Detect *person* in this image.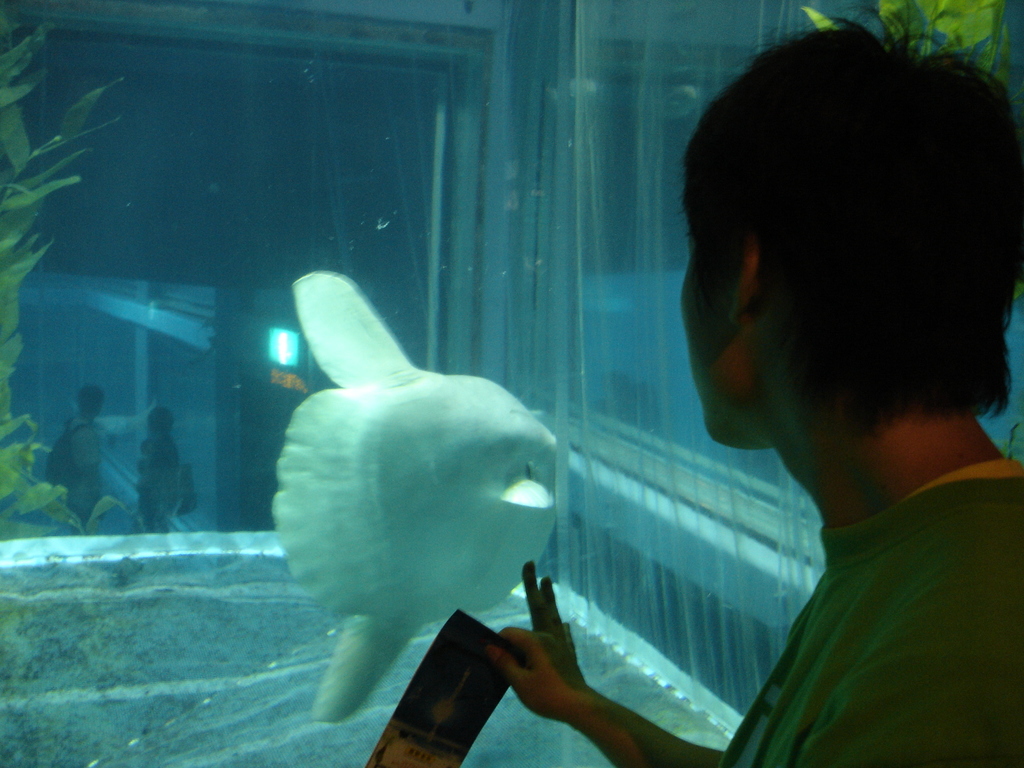
Detection: <box>138,408,191,530</box>.
